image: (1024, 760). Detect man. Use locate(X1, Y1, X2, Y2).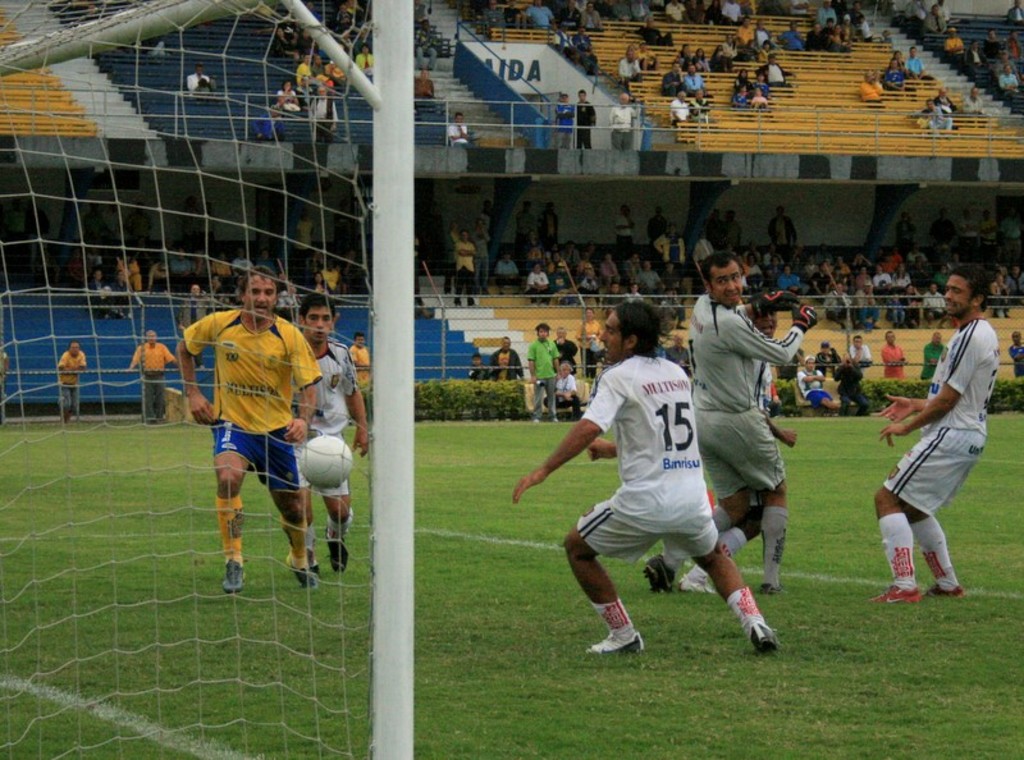
locate(1006, 330, 1023, 374).
